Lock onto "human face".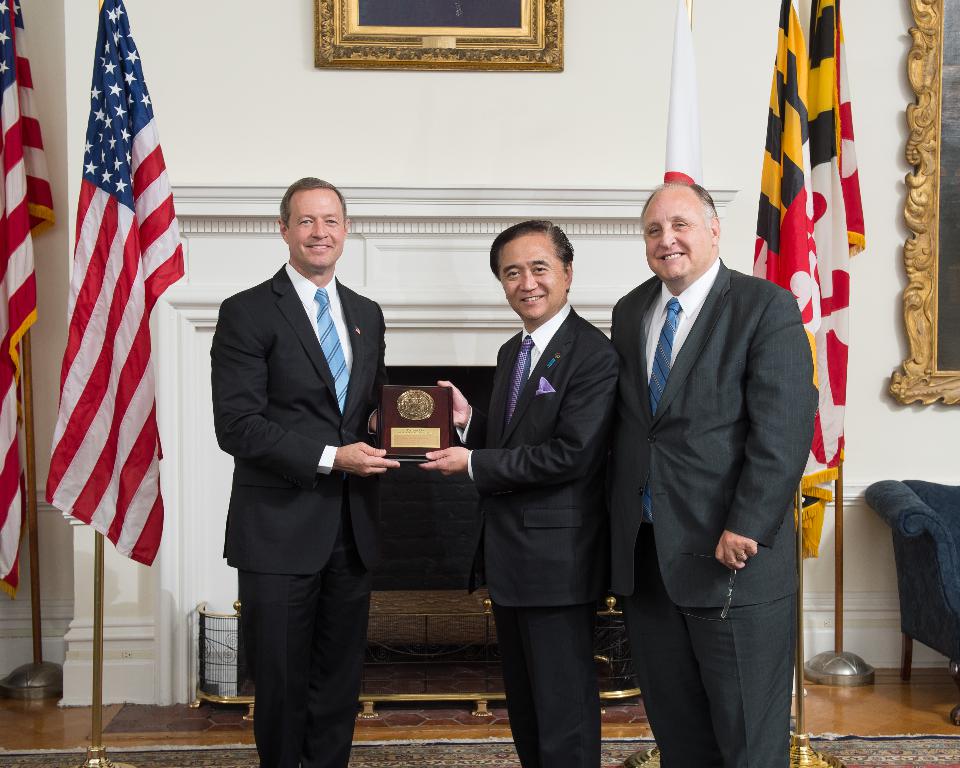
Locked: {"left": 289, "top": 190, "right": 344, "bottom": 268}.
